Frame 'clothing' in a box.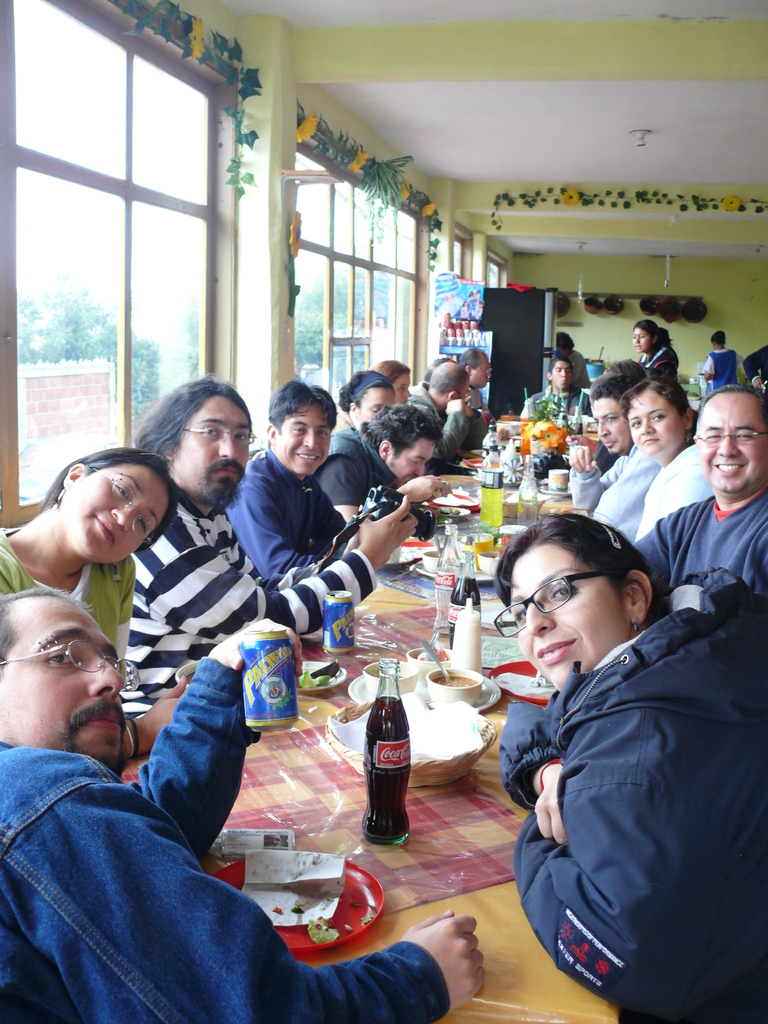
left=433, top=376, right=486, bottom=474.
